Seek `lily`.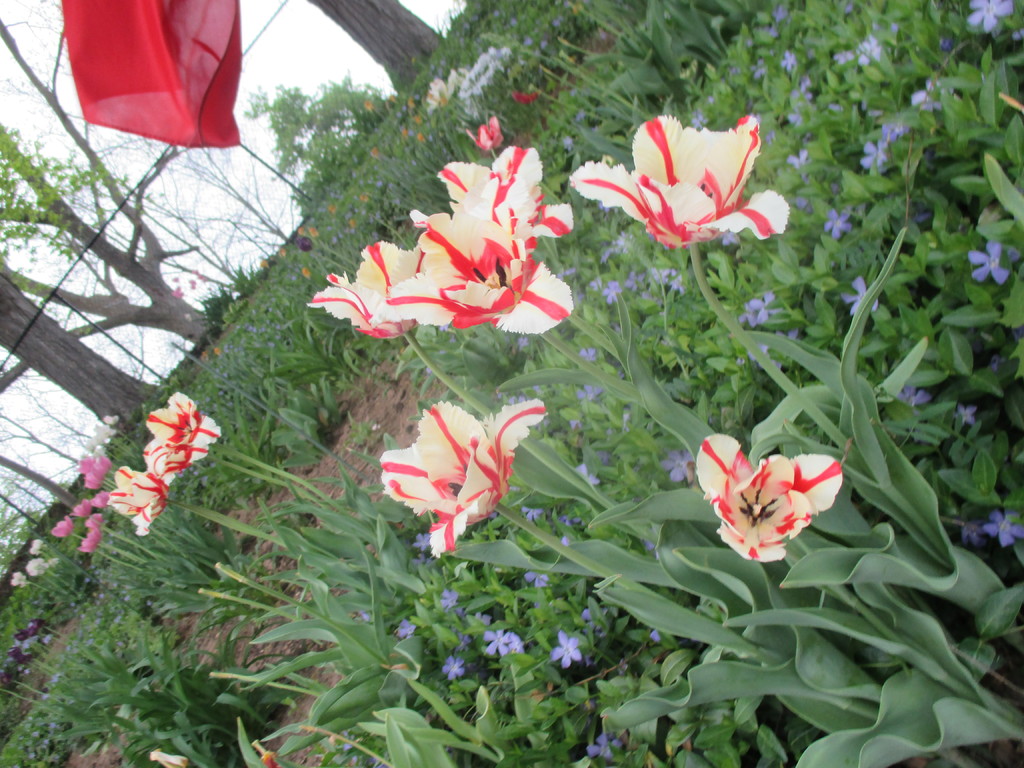
<box>565,110,792,268</box>.
